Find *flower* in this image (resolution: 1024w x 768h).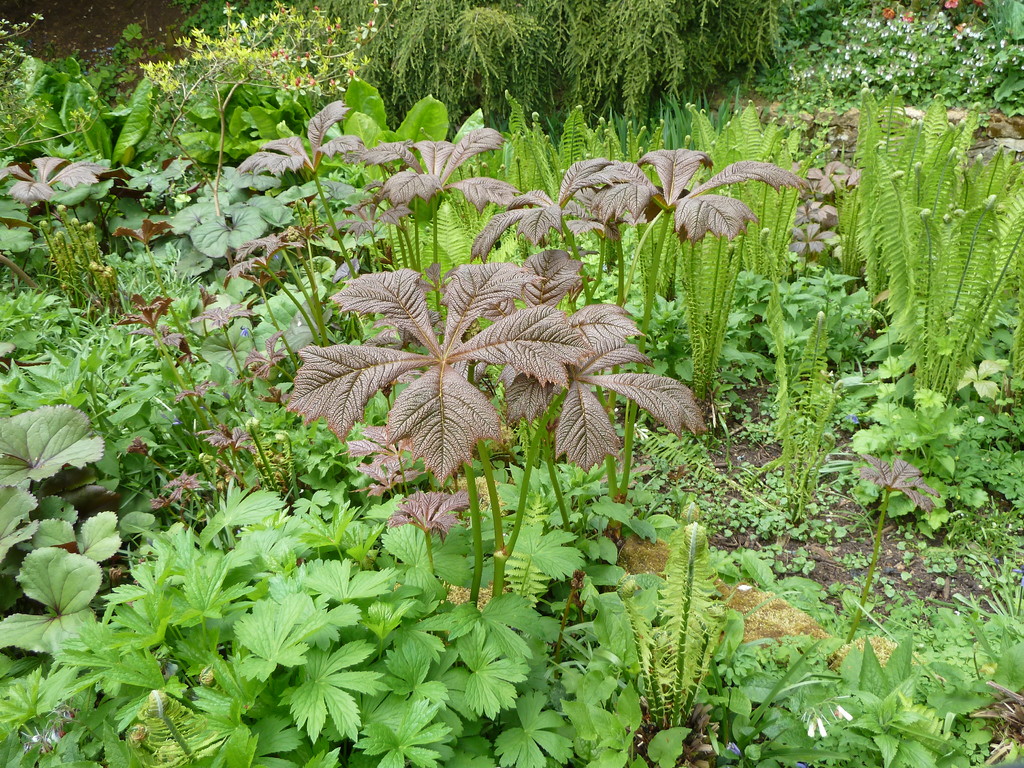
detection(844, 412, 858, 425).
